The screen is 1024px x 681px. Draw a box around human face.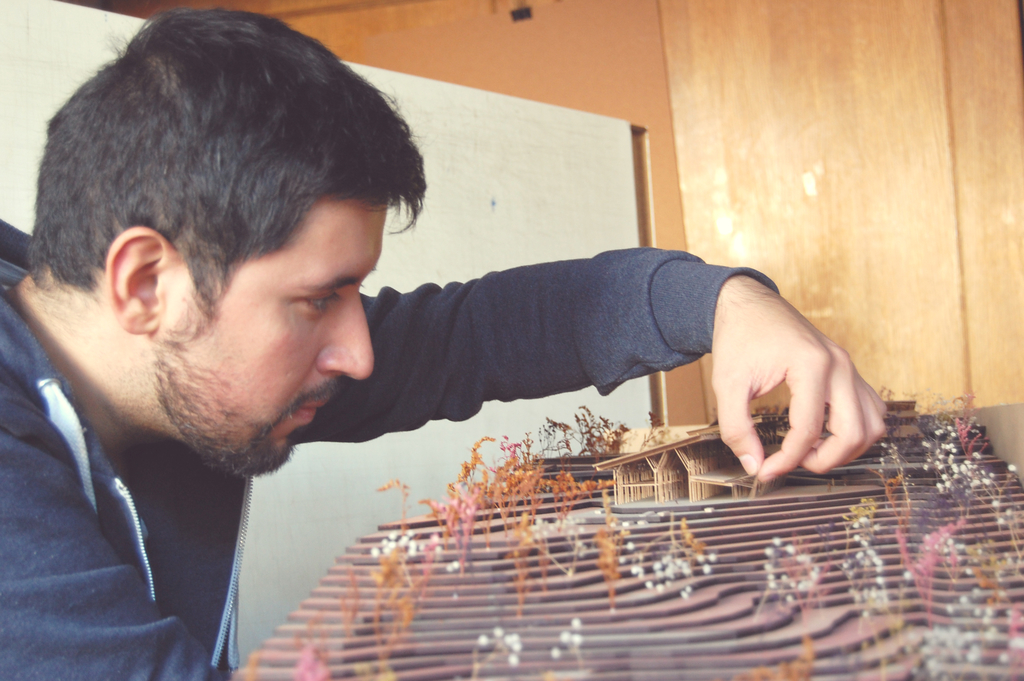
<box>153,201,381,476</box>.
